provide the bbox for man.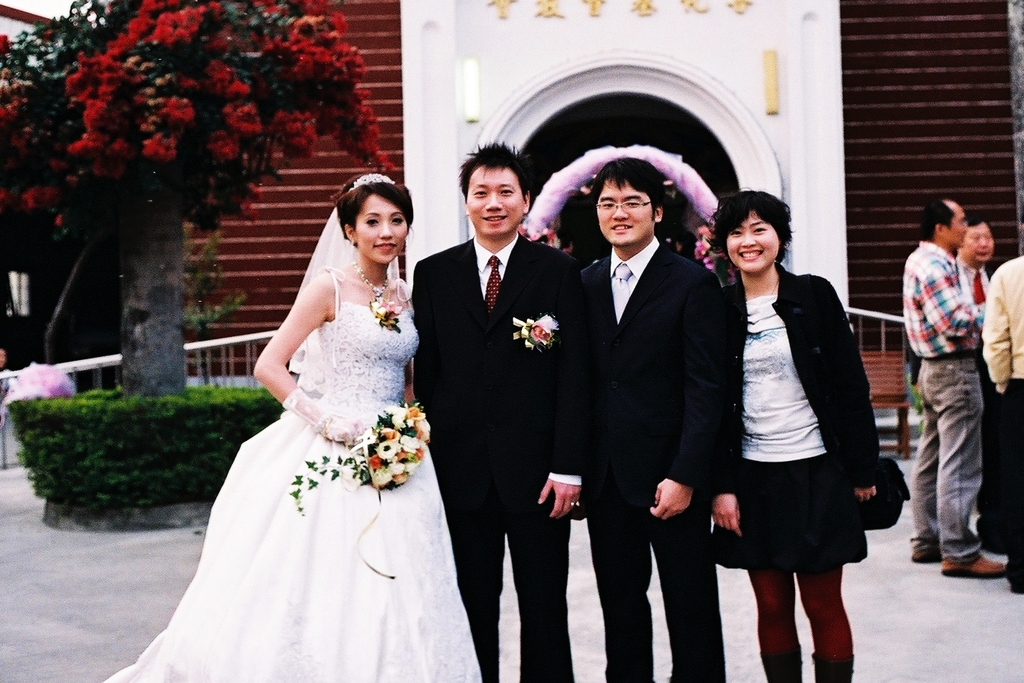
(949, 215, 998, 557).
